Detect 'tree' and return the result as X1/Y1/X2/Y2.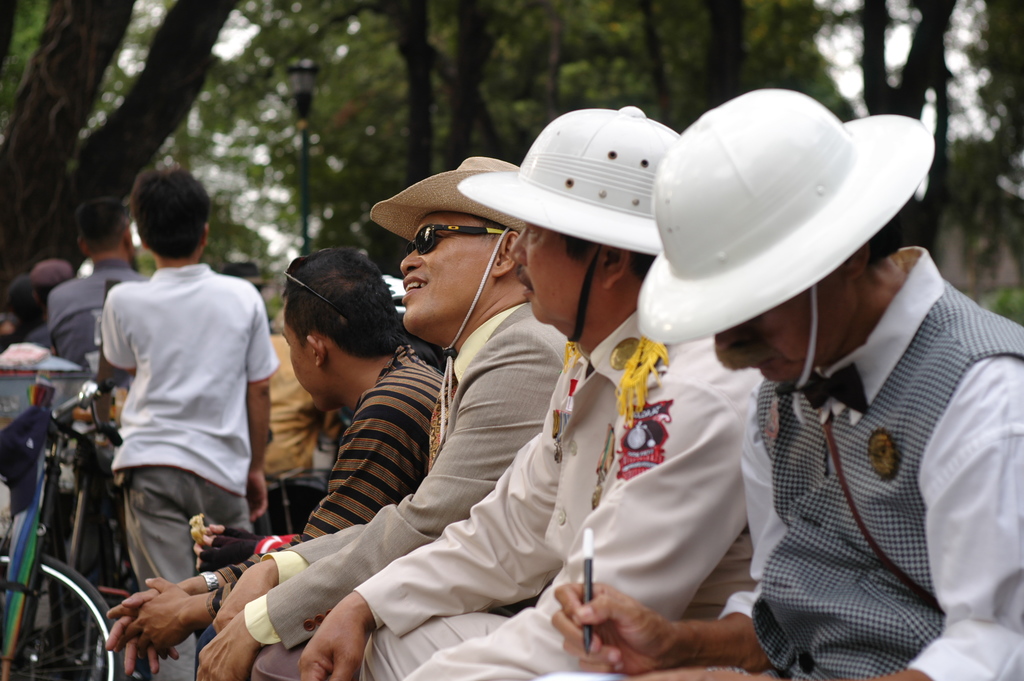
463/0/508/179.
